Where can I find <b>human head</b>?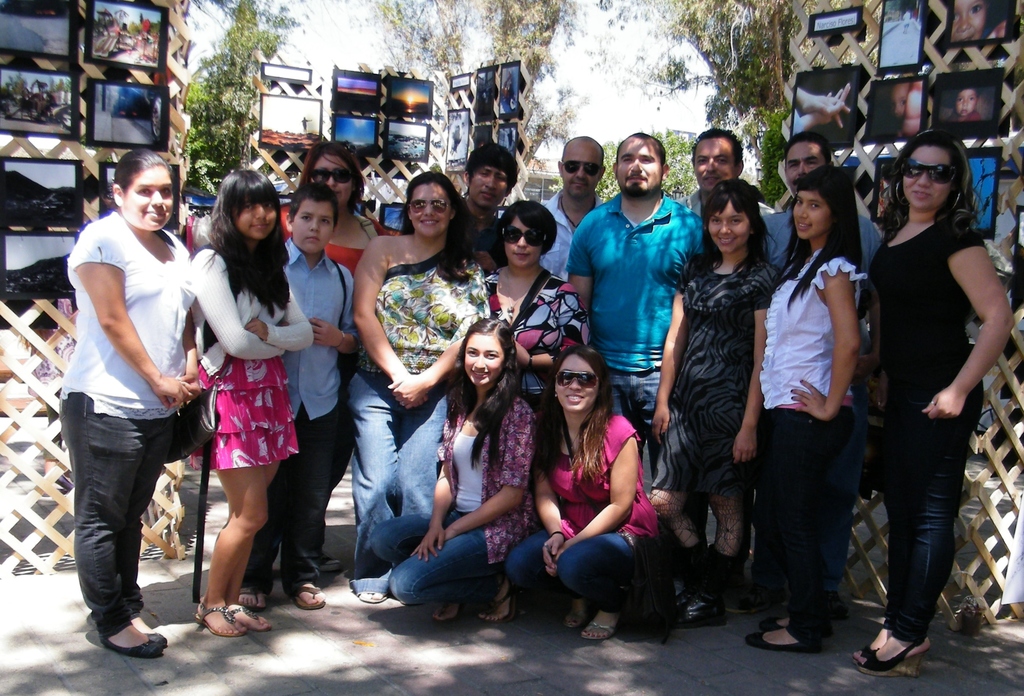
You can find it at region(291, 186, 332, 251).
